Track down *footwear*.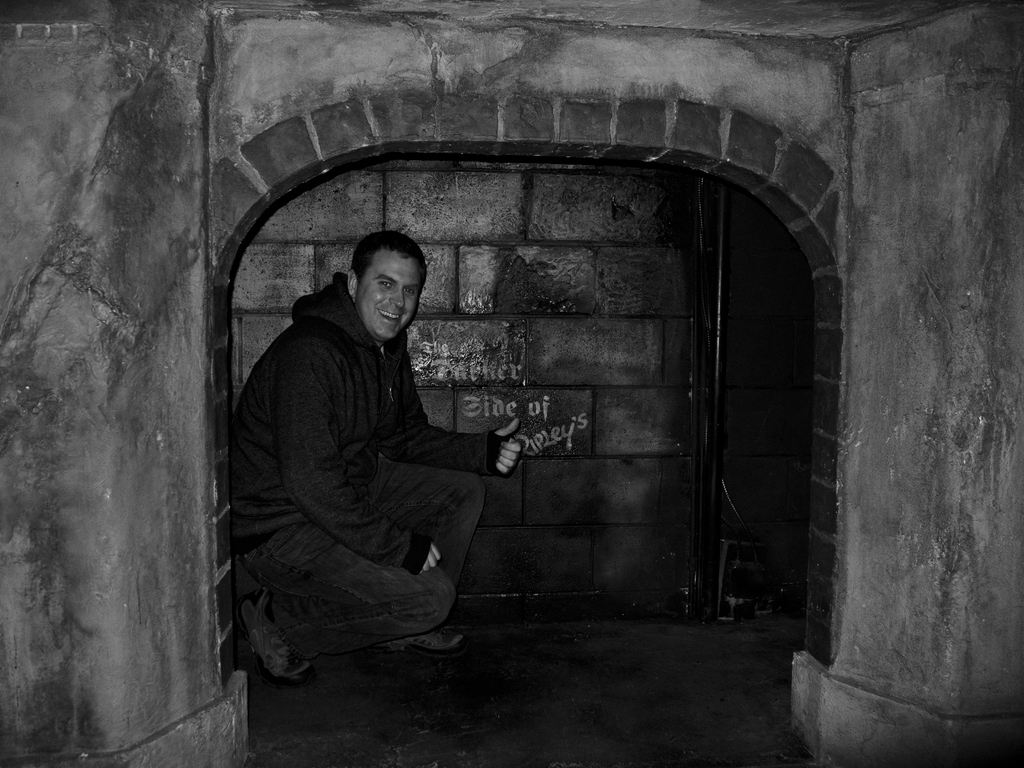
Tracked to 378:627:477:659.
